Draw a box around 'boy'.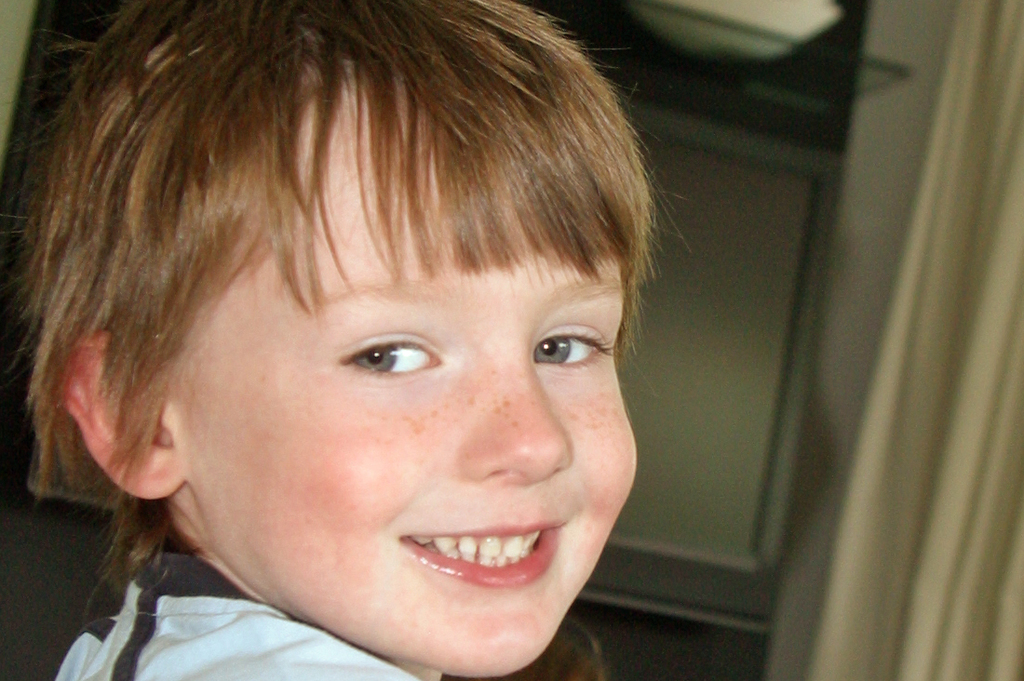
rect(0, 5, 694, 680).
